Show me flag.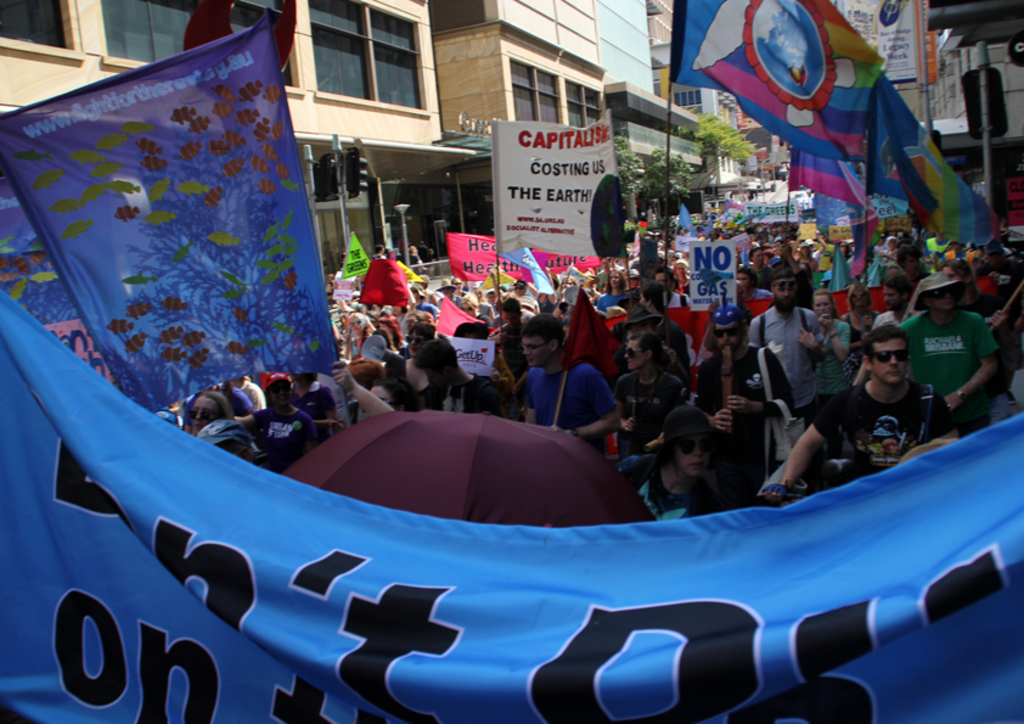
flag is here: x1=607, y1=315, x2=713, y2=392.
